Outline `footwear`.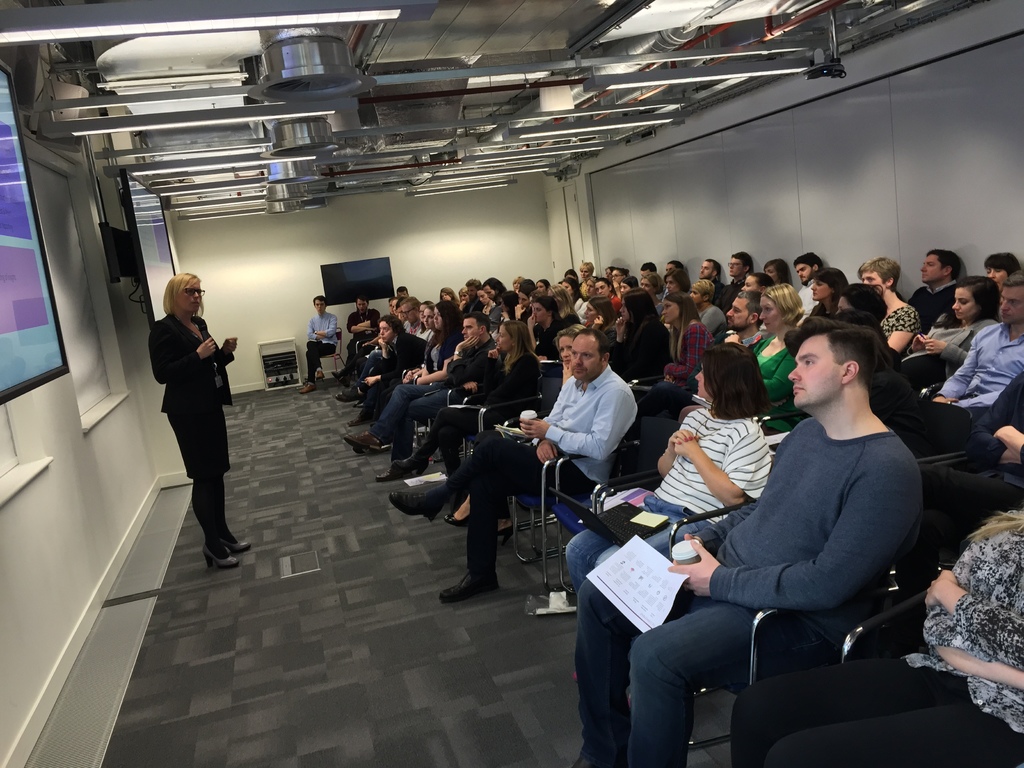
Outline: crop(335, 388, 366, 406).
